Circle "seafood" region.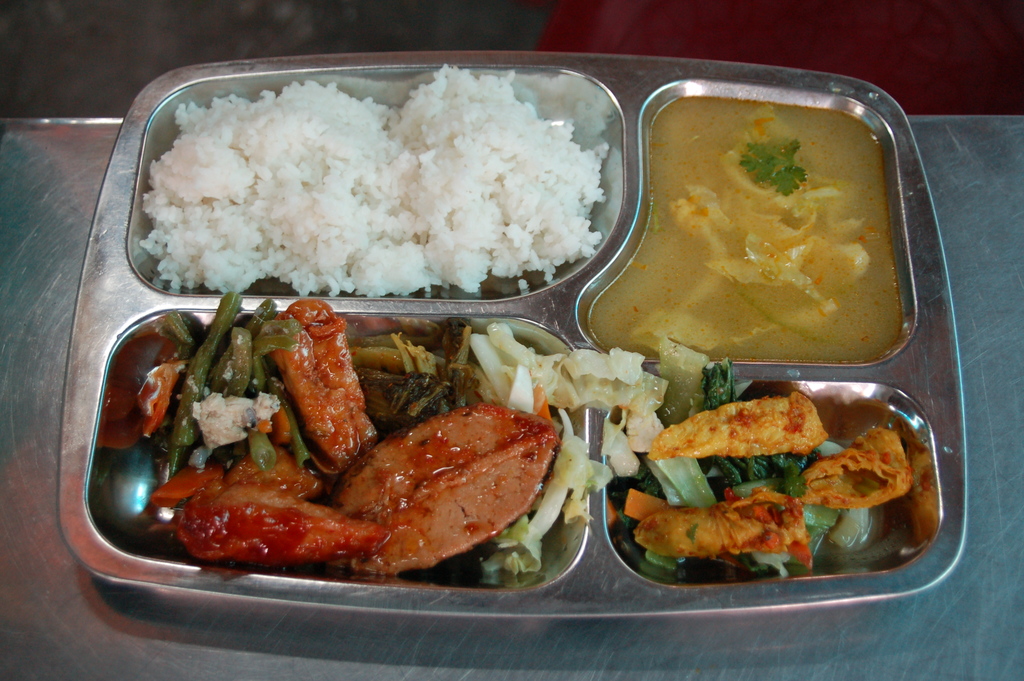
Region: (794,415,917,510).
